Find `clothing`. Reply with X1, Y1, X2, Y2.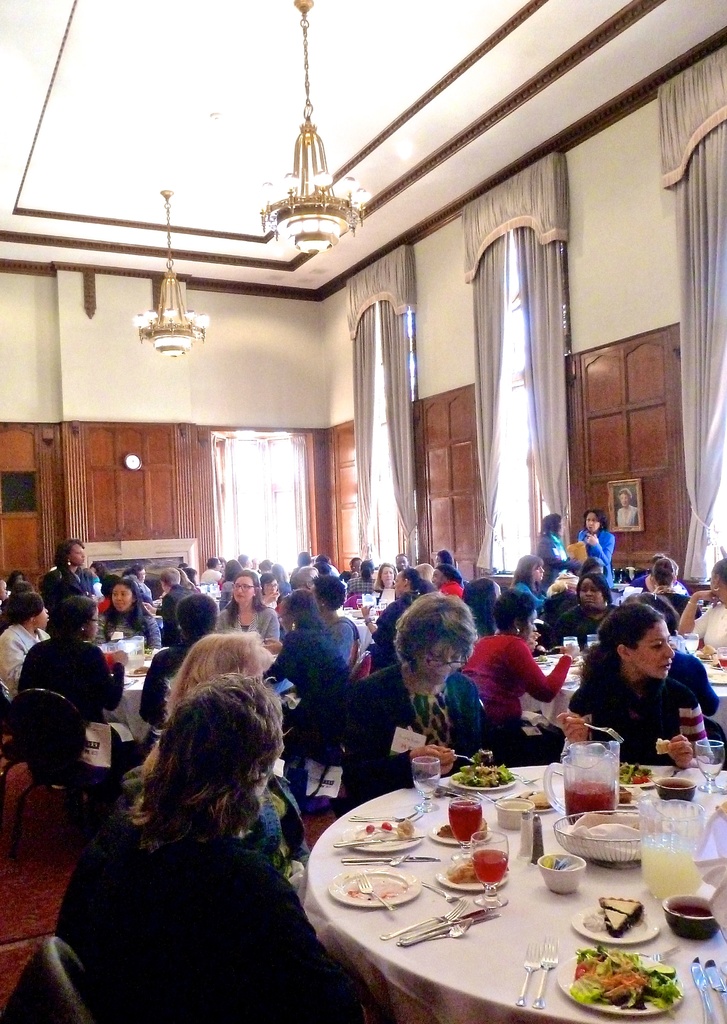
0, 637, 52, 691.
